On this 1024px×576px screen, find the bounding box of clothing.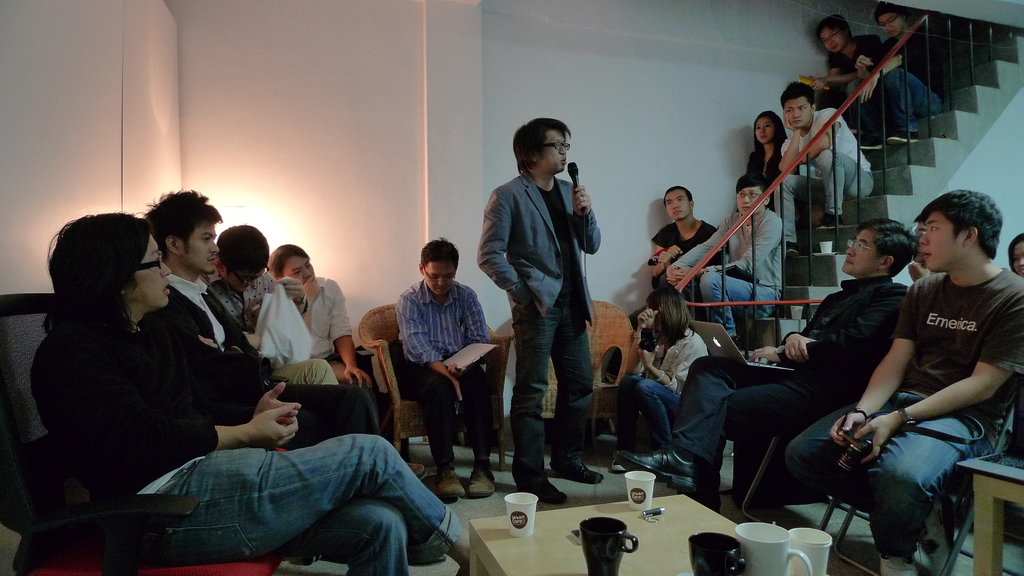
Bounding box: {"left": 664, "top": 286, "right": 898, "bottom": 475}.
